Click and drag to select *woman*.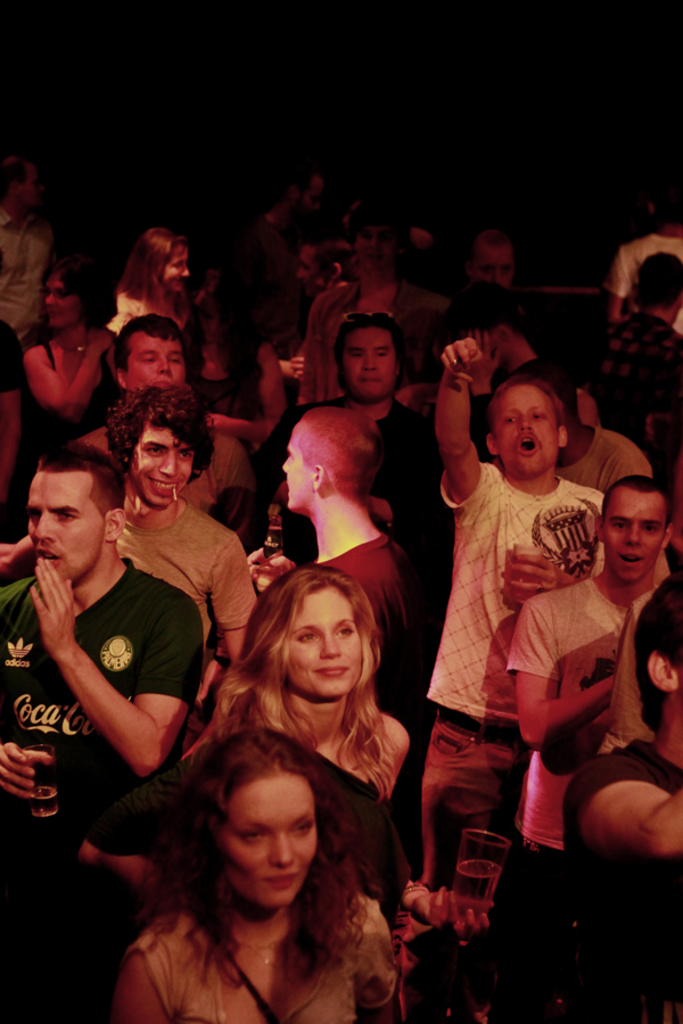
Selection: <bbox>178, 246, 287, 454</bbox>.
